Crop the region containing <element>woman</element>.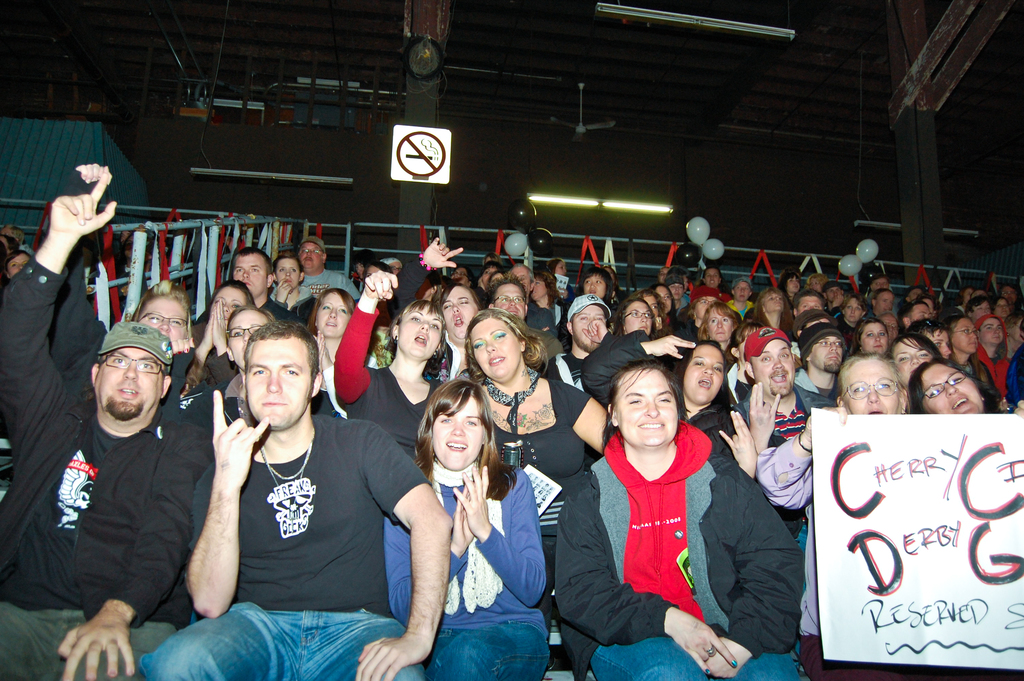
Crop region: bbox=[696, 298, 745, 350].
